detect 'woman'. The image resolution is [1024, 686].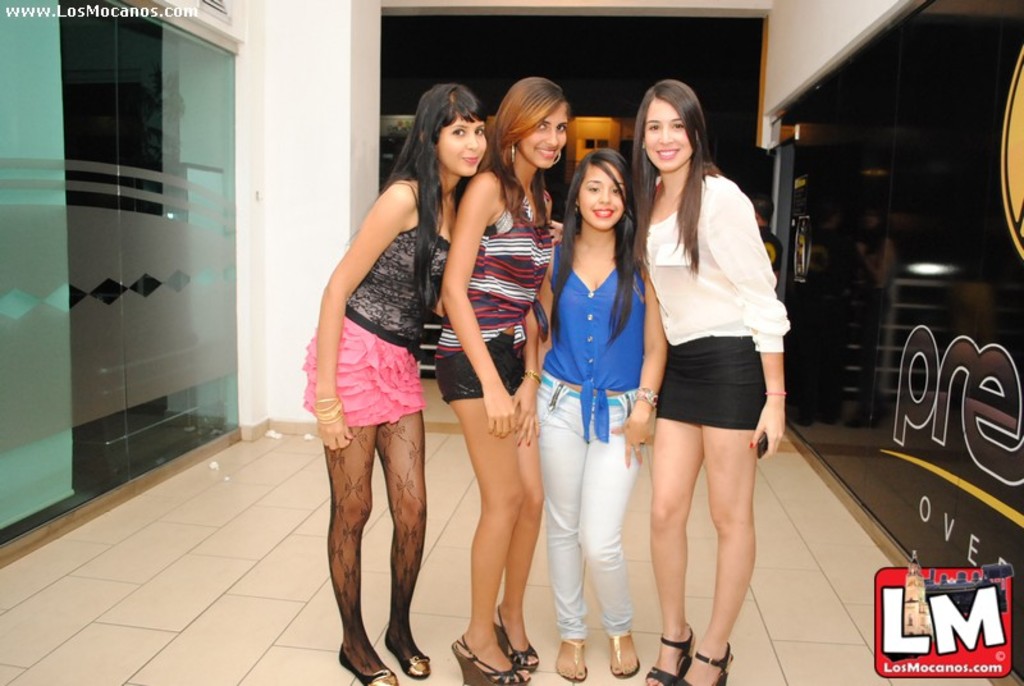
locate(626, 82, 794, 657).
